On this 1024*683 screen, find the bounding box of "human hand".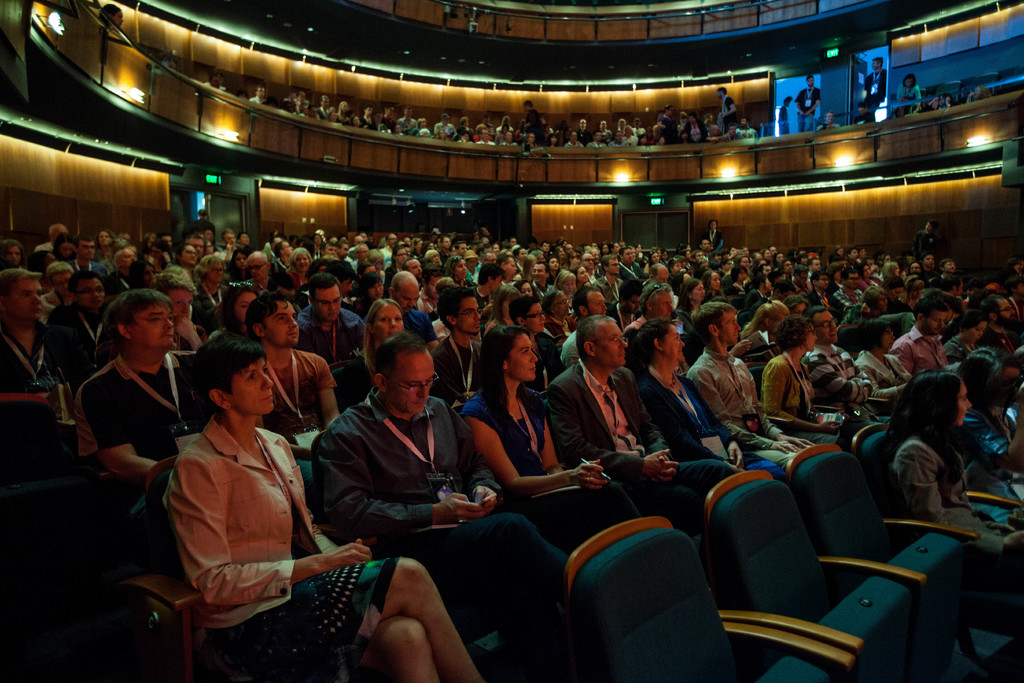
Bounding box: 774/440/799/455.
